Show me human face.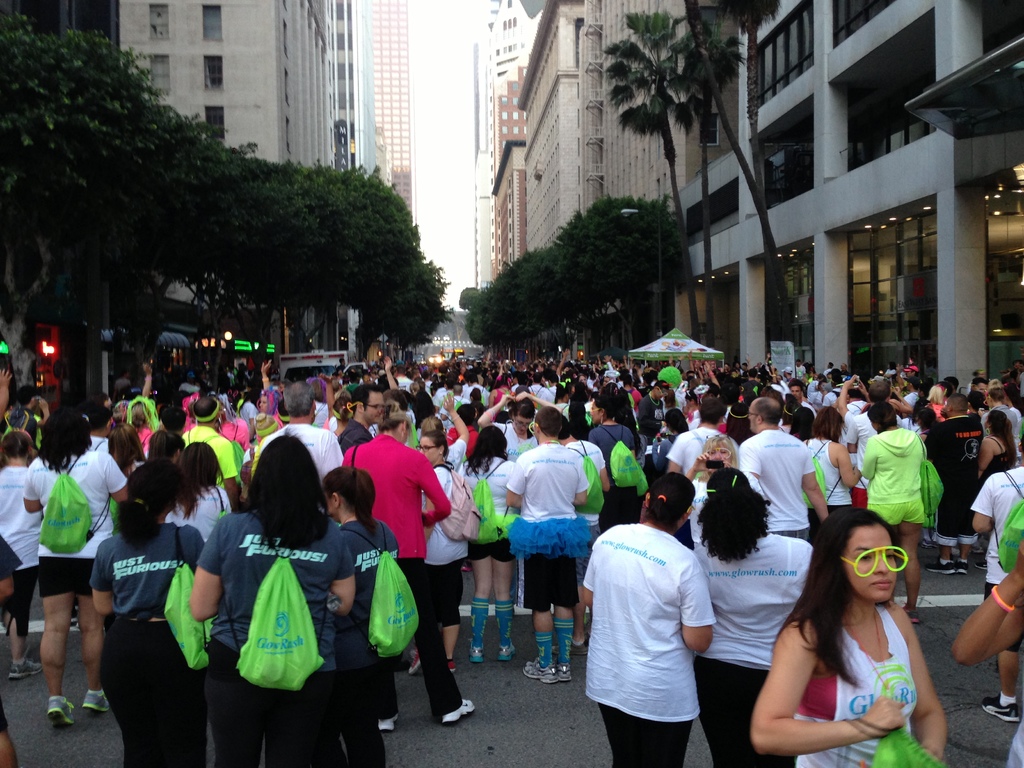
human face is here: BBox(258, 395, 268, 411).
